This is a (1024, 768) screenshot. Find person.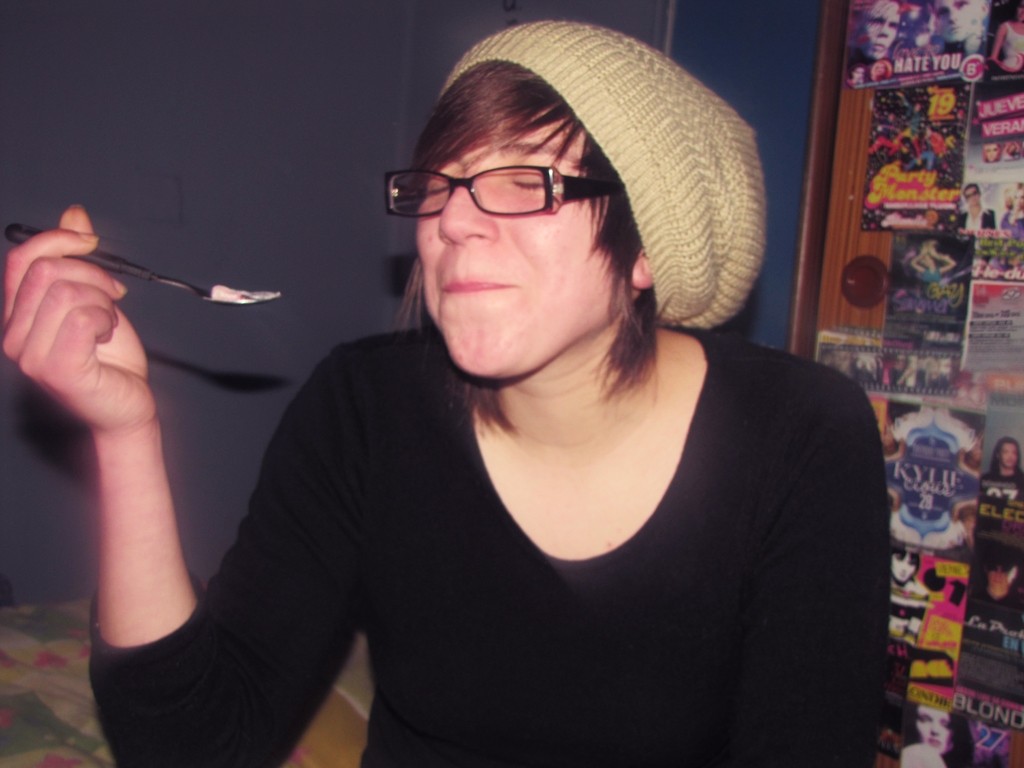
Bounding box: {"x1": 987, "y1": 430, "x2": 1023, "y2": 502}.
